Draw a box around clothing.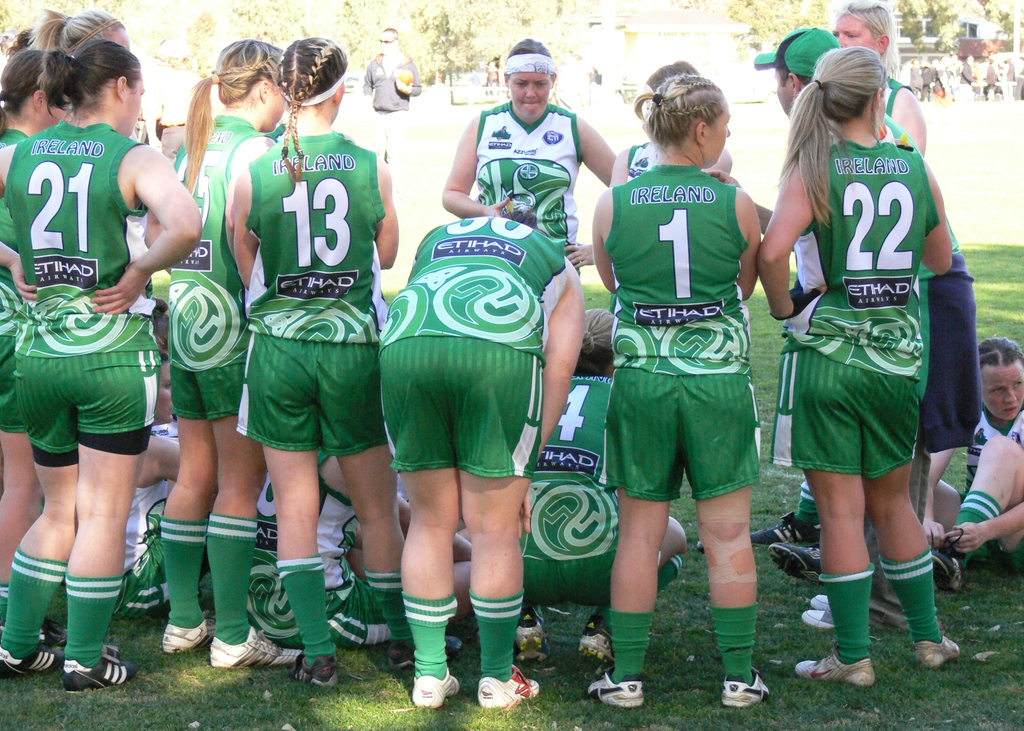
detection(154, 111, 266, 423).
